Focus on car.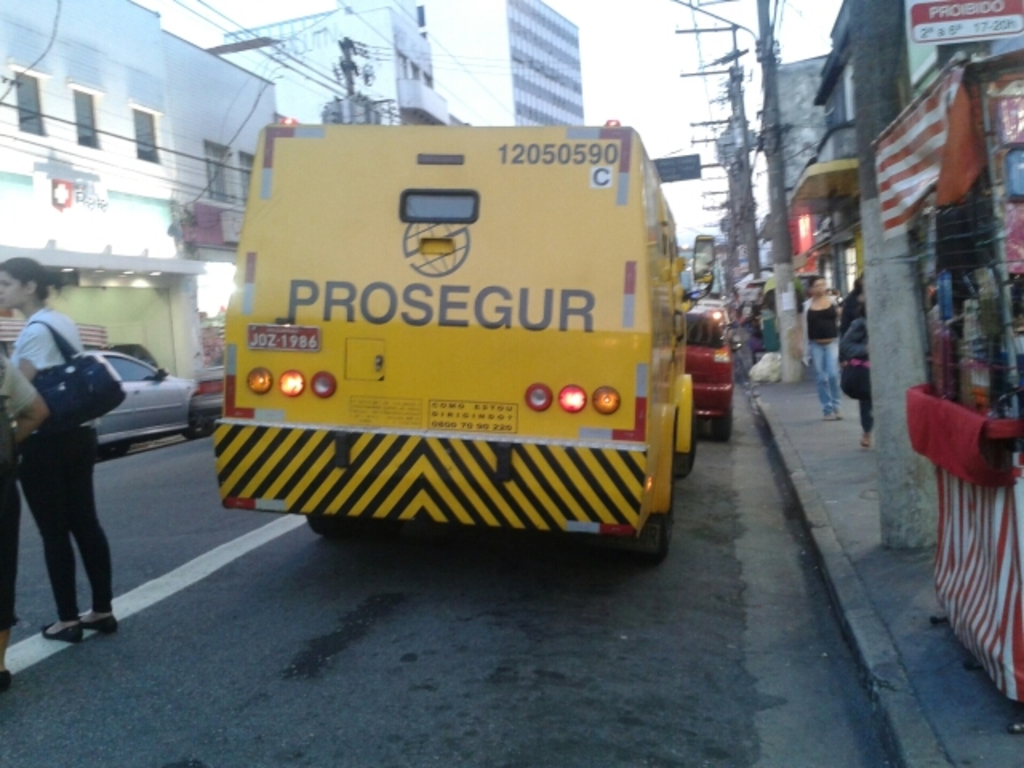
Focused at (24, 342, 214, 474).
